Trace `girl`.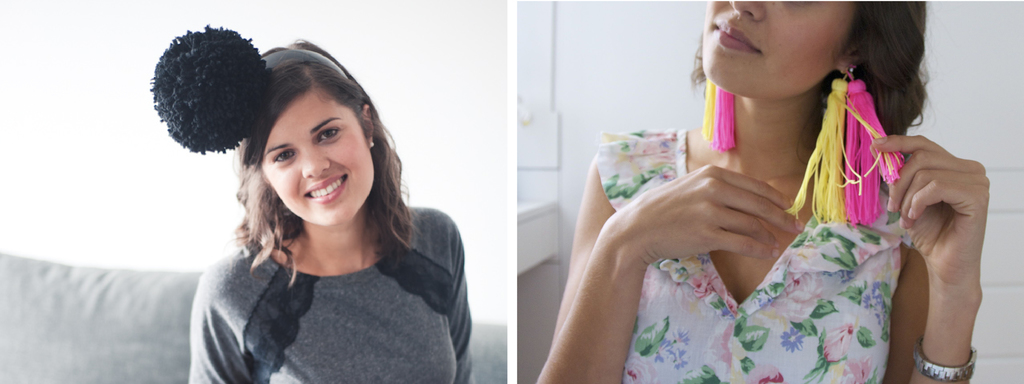
Traced to [left=534, top=0, right=989, bottom=383].
